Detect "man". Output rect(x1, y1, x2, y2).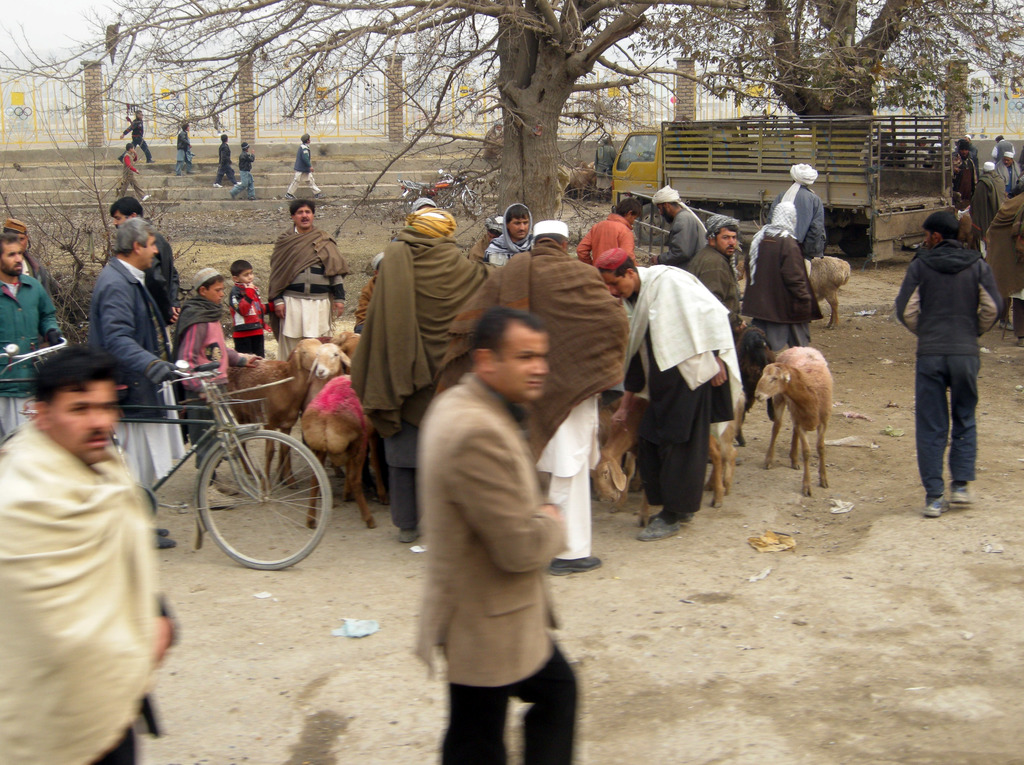
rect(0, 347, 178, 764).
